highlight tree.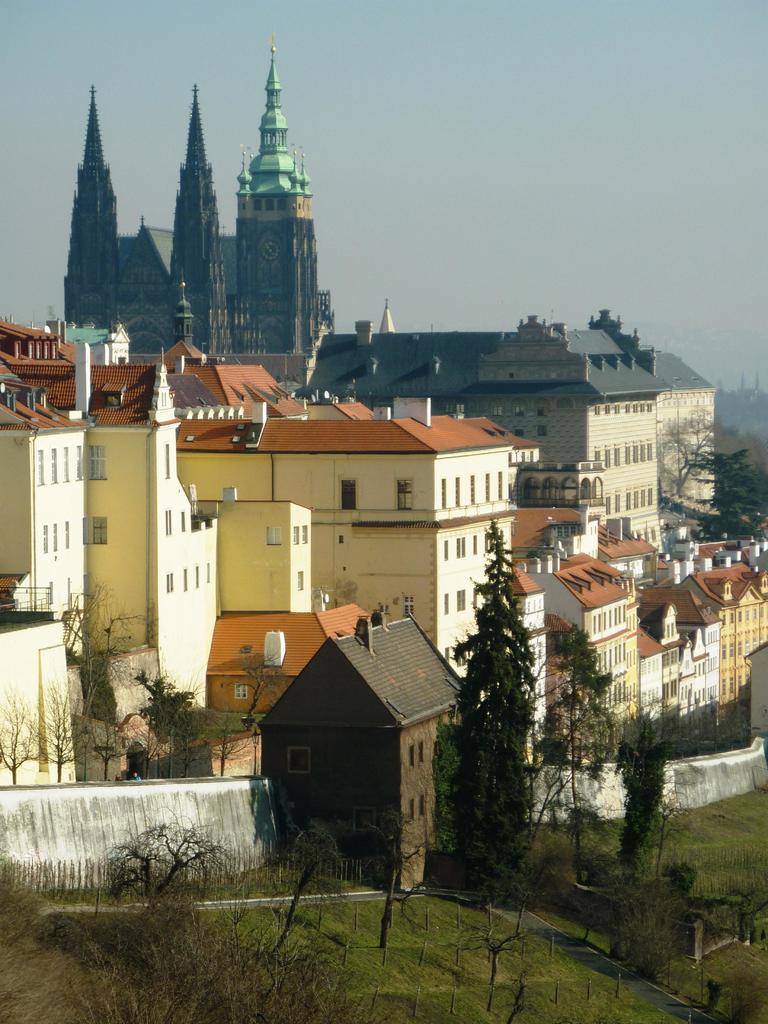
Highlighted region: BBox(219, 641, 317, 764).
